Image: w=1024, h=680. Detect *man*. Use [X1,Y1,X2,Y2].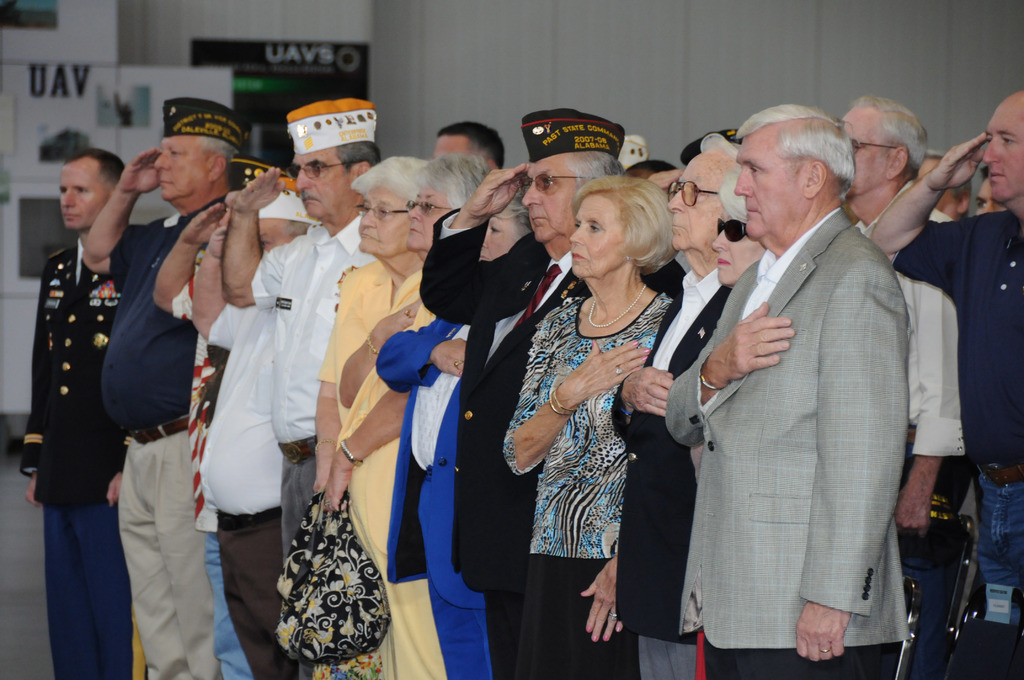
[19,140,147,679].
